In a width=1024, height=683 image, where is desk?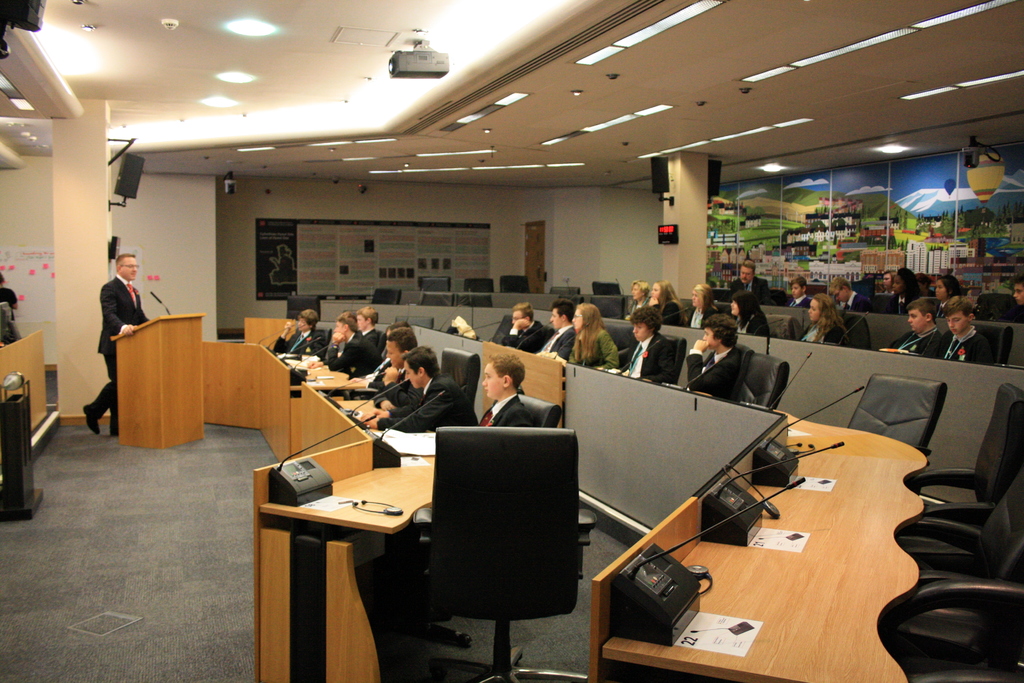
BBox(202, 338, 478, 682).
